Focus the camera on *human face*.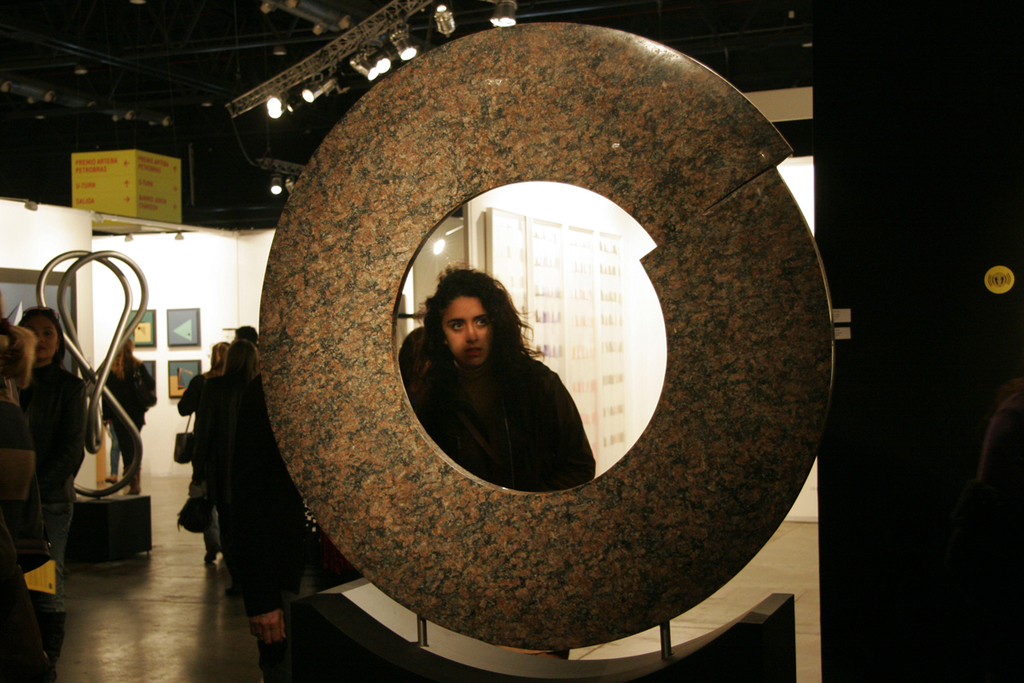
Focus region: [28, 306, 66, 362].
